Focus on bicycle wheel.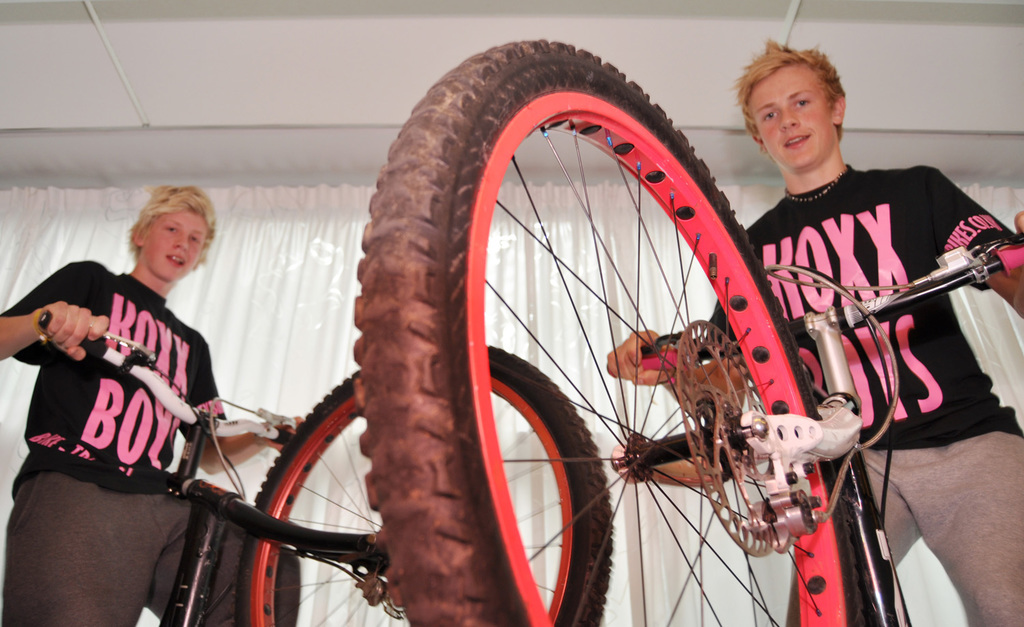
Focused at [240, 346, 614, 626].
